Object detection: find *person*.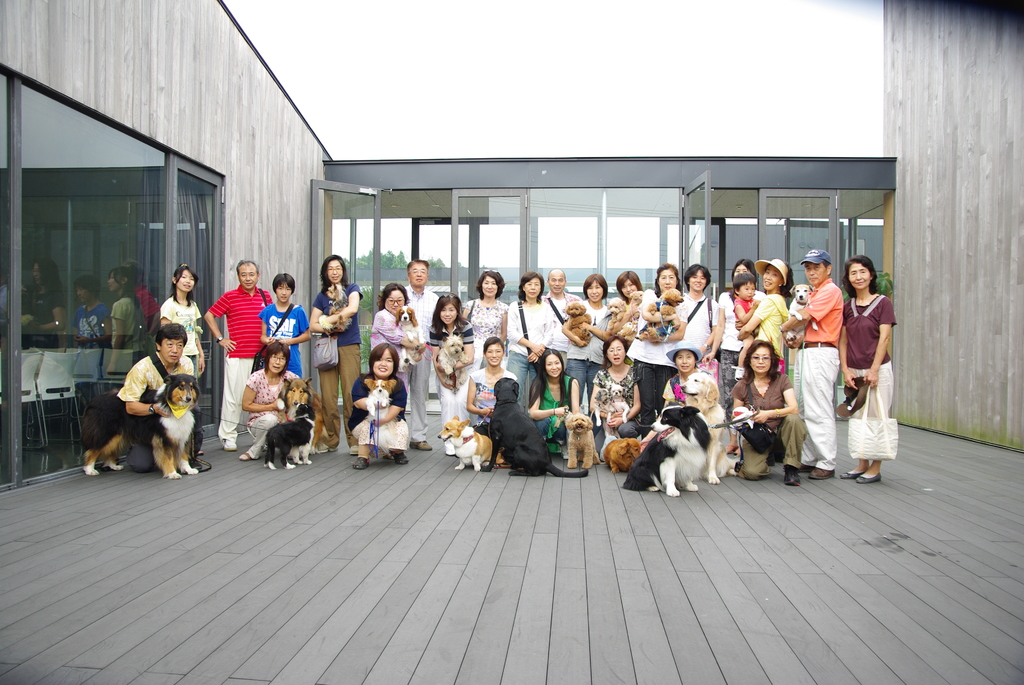
199/244/269/407.
